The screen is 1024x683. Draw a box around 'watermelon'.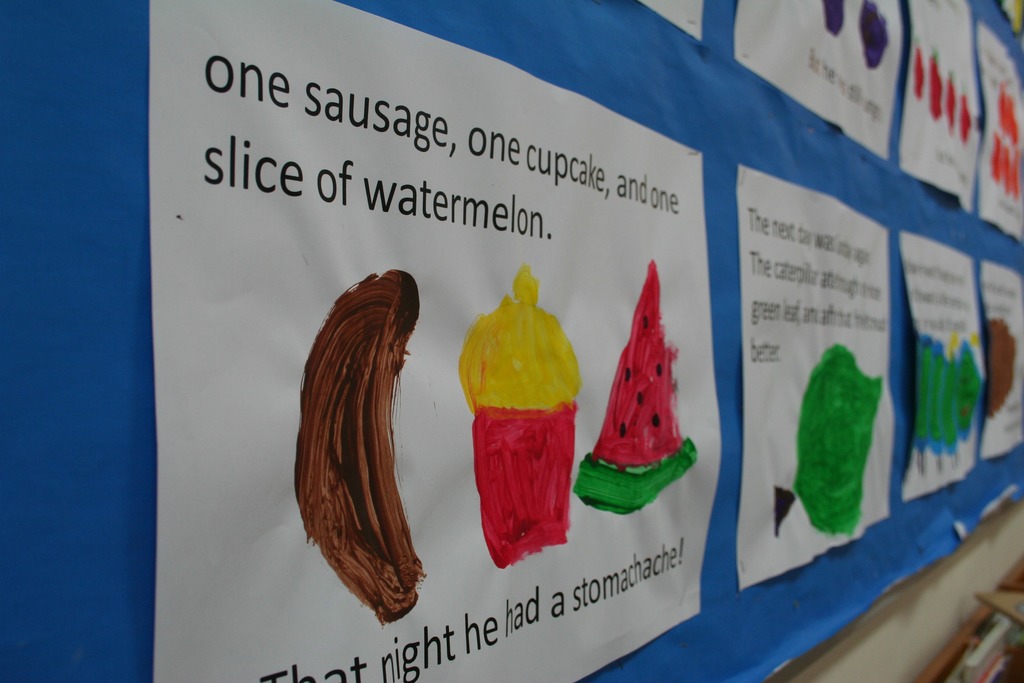
569, 260, 699, 516.
